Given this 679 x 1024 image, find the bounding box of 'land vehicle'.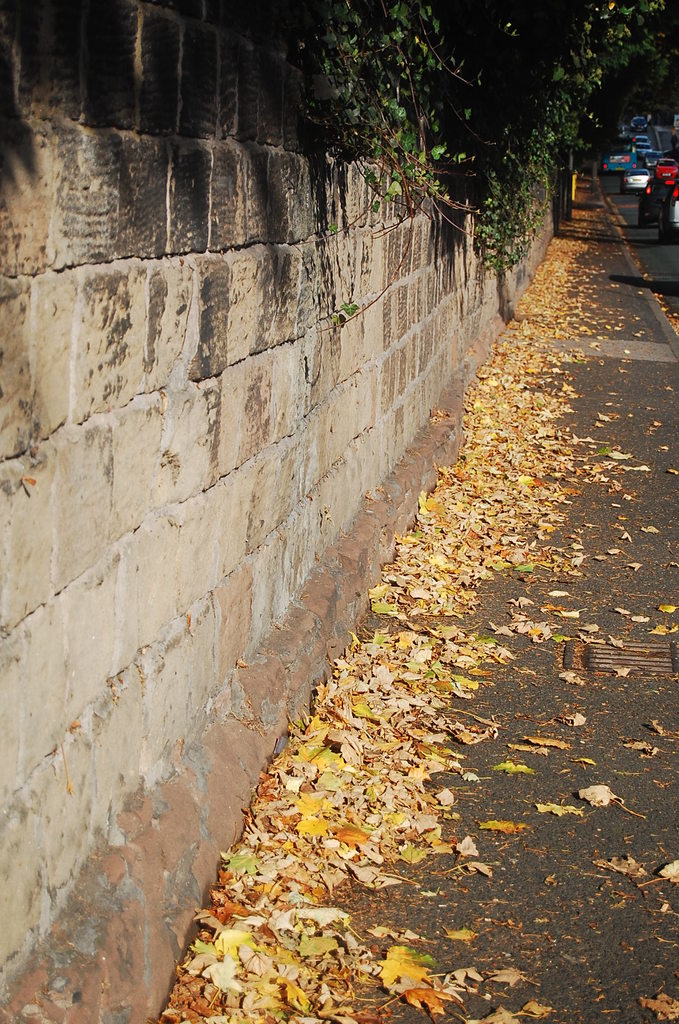
pyautogui.locateOnScreen(635, 132, 651, 149).
